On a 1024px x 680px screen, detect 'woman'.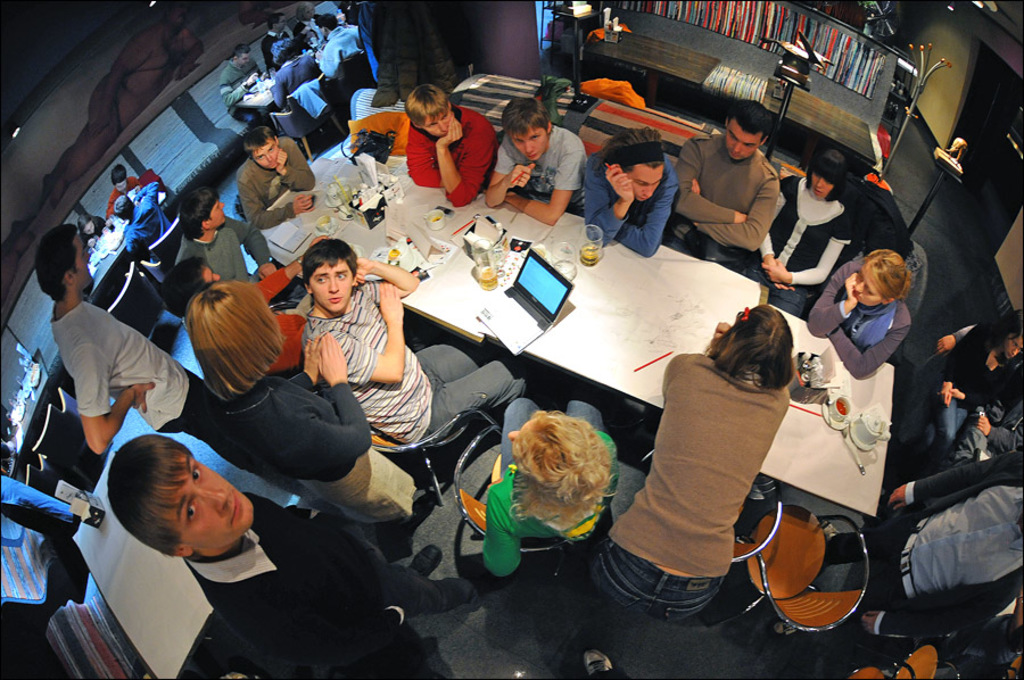
BBox(804, 246, 914, 381).
